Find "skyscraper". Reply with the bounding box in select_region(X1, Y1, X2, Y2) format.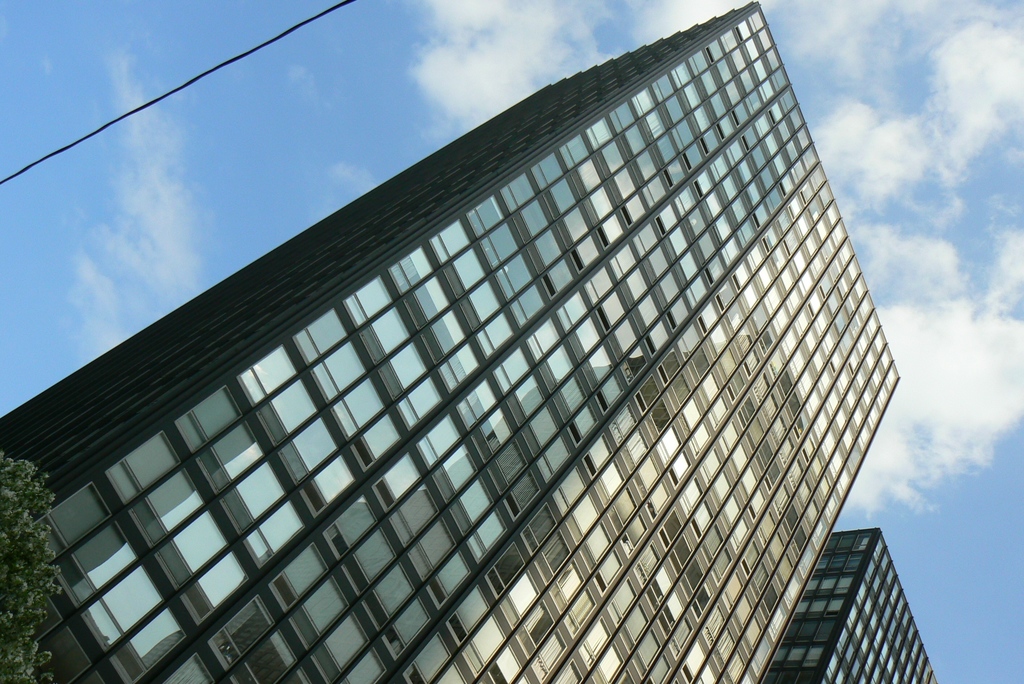
select_region(0, 22, 943, 683).
